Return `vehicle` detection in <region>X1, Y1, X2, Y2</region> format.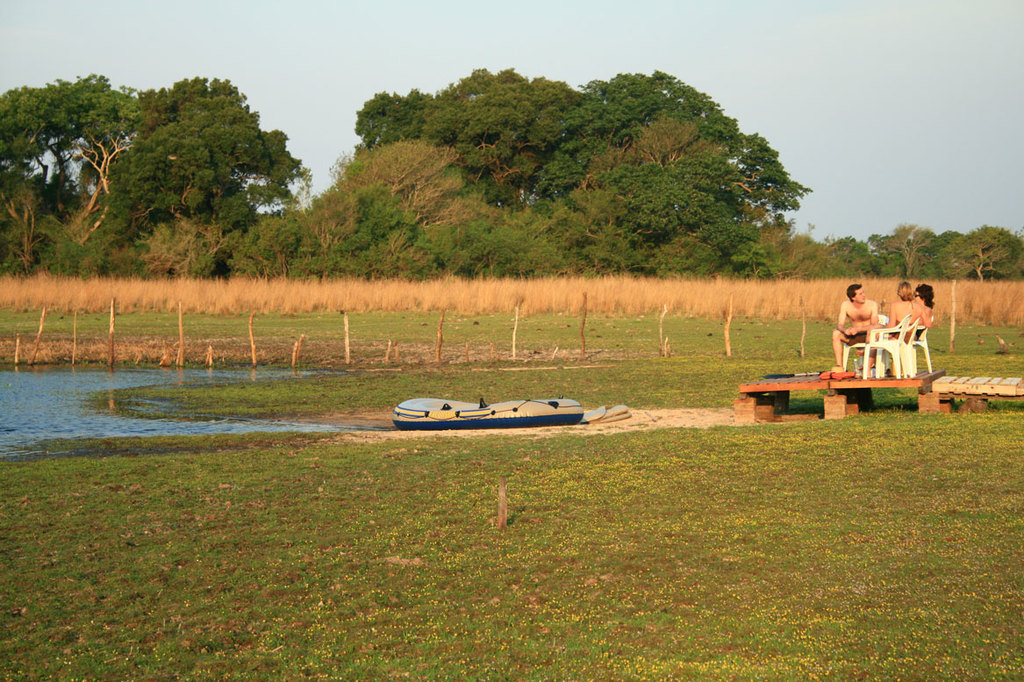
<region>391, 396, 584, 432</region>.
